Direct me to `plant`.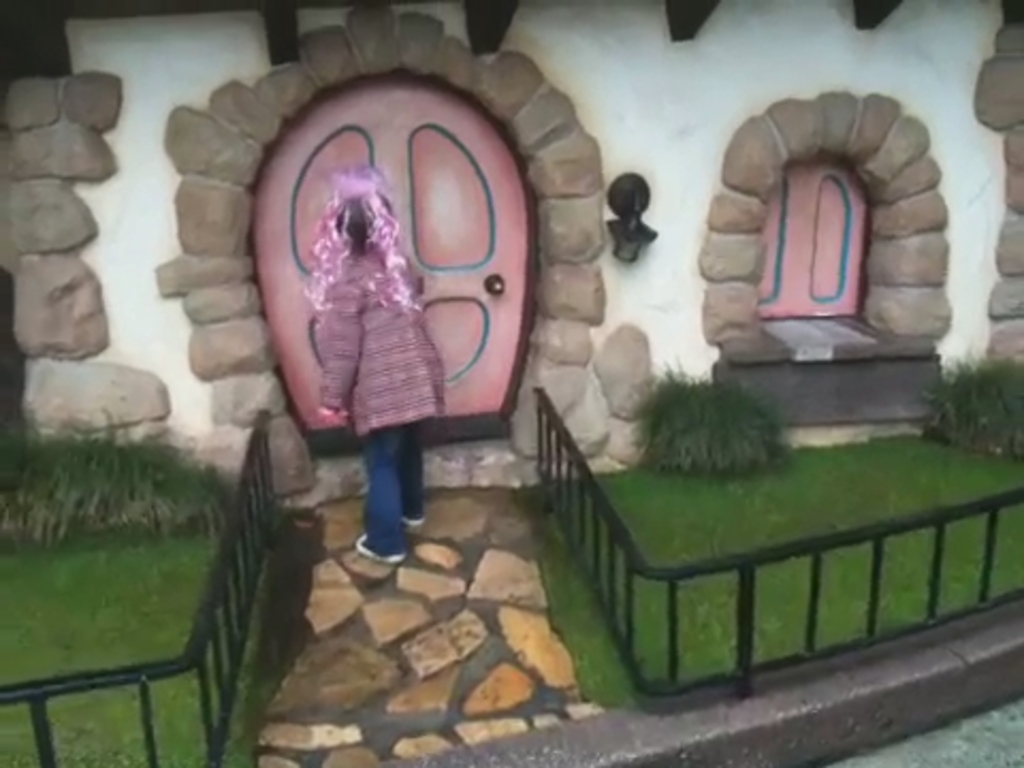
Direction: (0,412,243,563).
